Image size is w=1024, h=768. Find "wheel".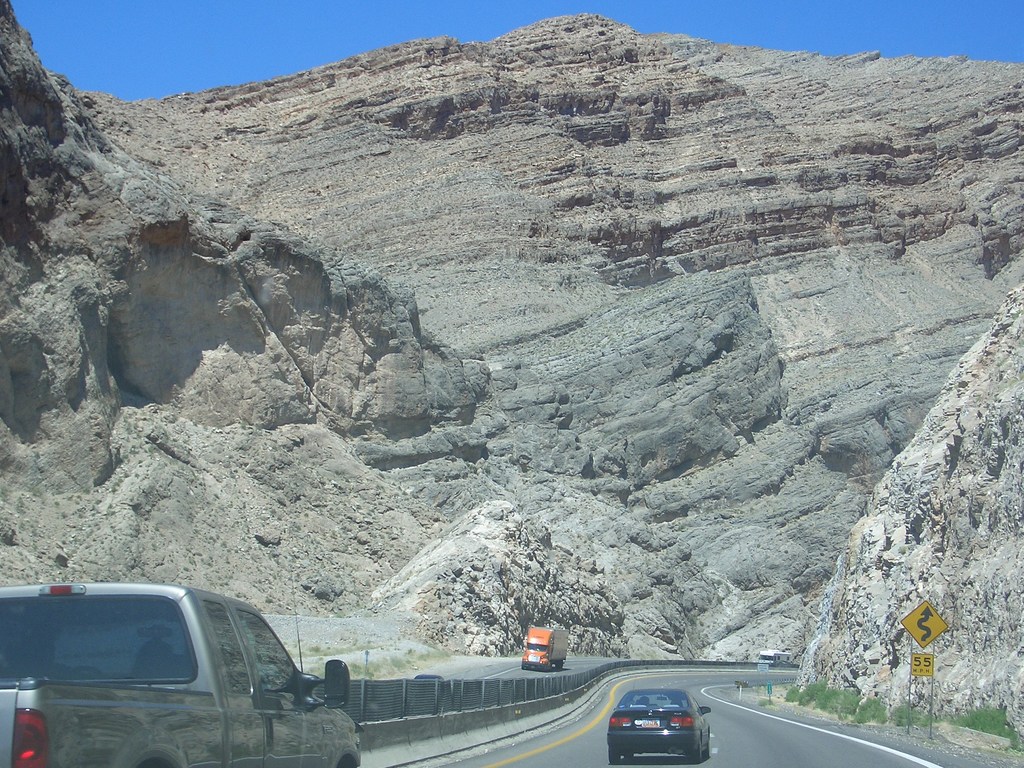
<bbox>704, 740, 709, 758</bbox>.
